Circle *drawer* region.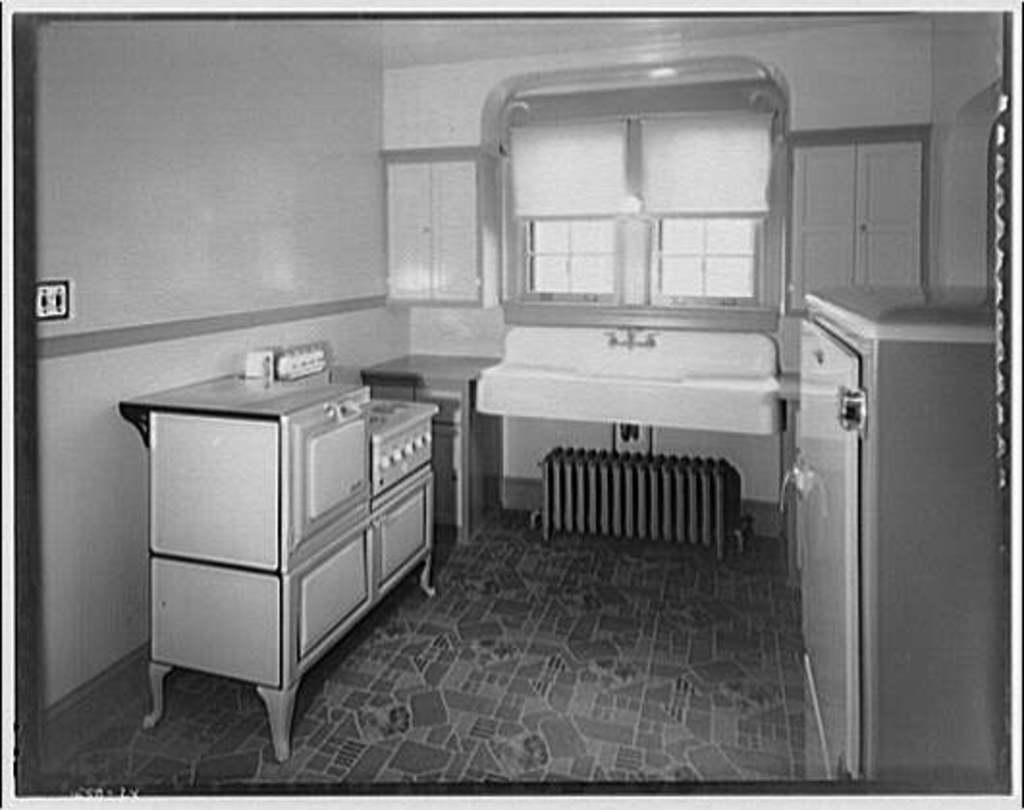
Region: (left=417, top=390, right=463, bottom=422).
